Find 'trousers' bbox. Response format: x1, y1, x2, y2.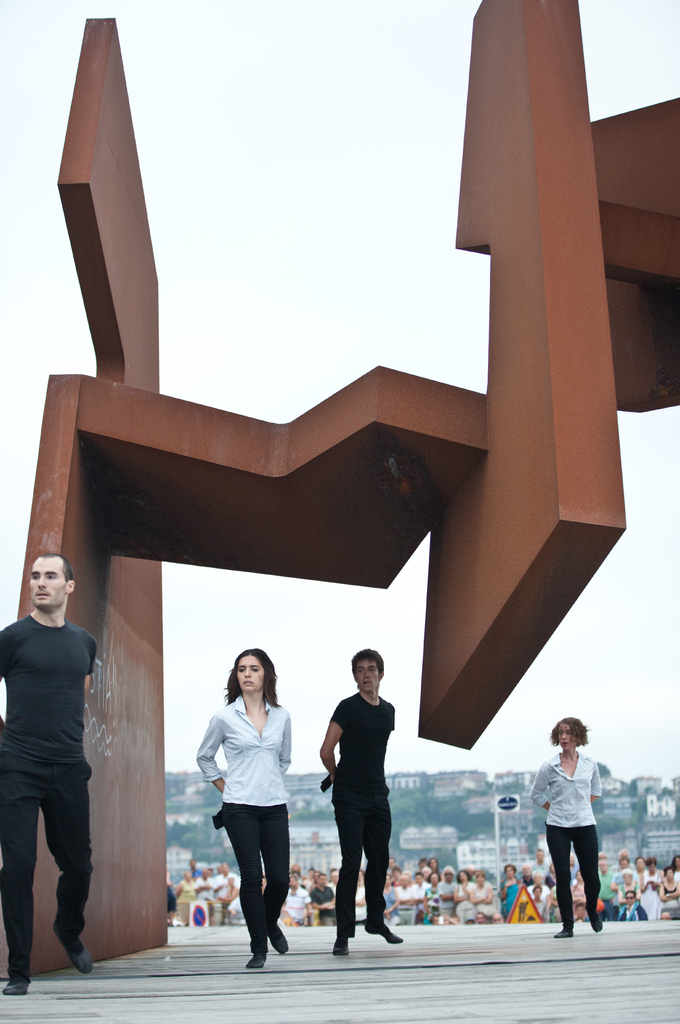
224, 803, 298, 949.
